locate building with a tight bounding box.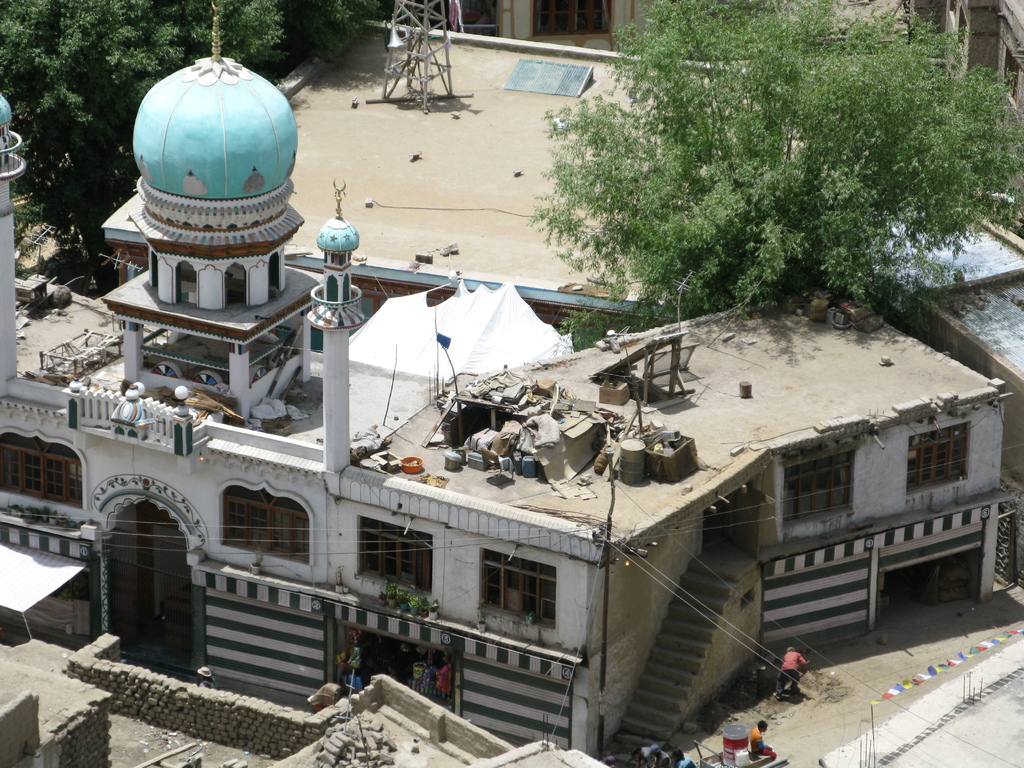
region(111, 0, 1023, 339).
